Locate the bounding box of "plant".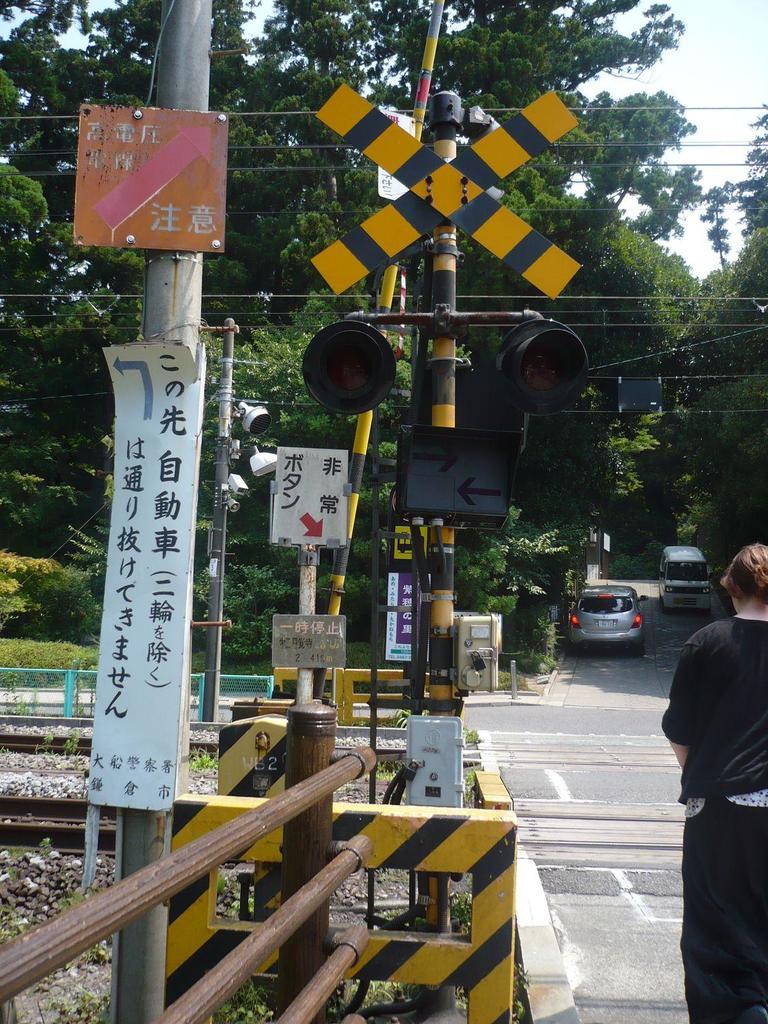
Bounding box: 55, 887, 76, 911.
